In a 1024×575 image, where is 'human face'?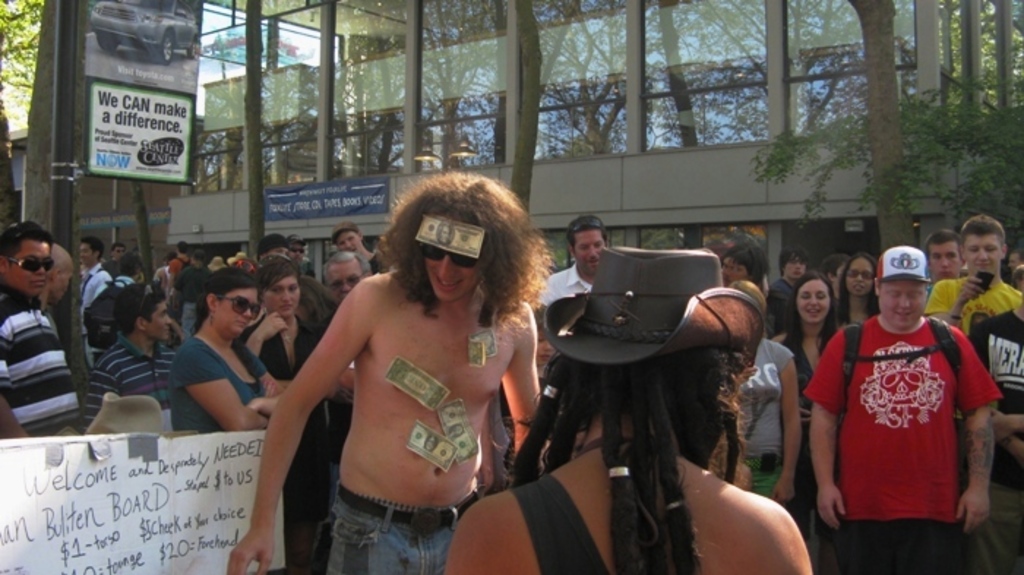
detection(6, 241, 53, 300).
